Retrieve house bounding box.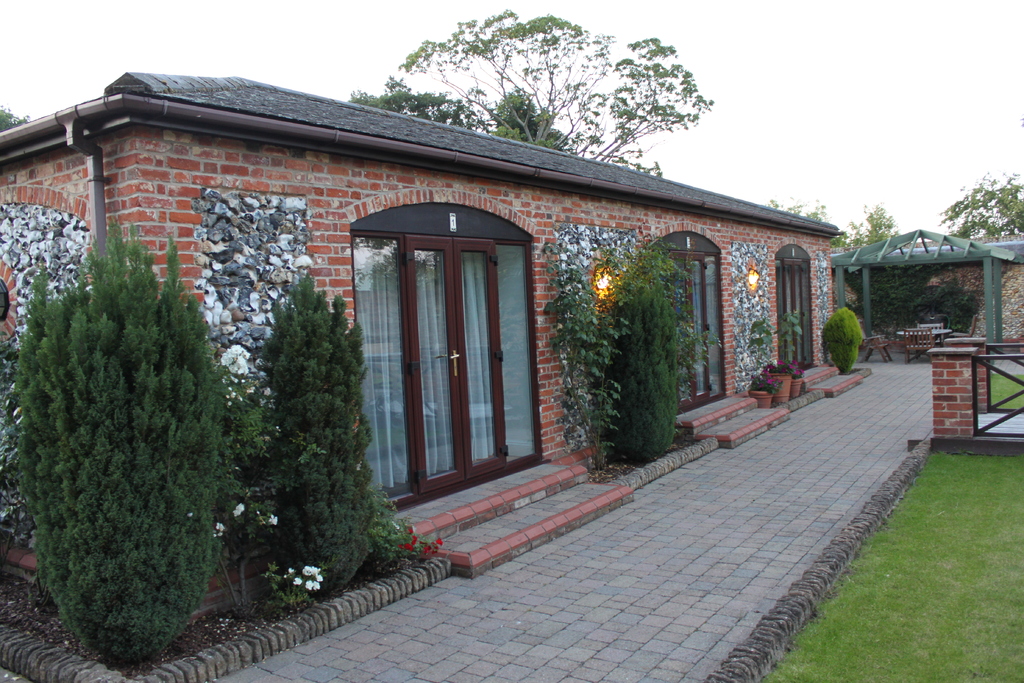
Bounding box: pyautogui.locateOnScreen(0, 71, 836, 602).
